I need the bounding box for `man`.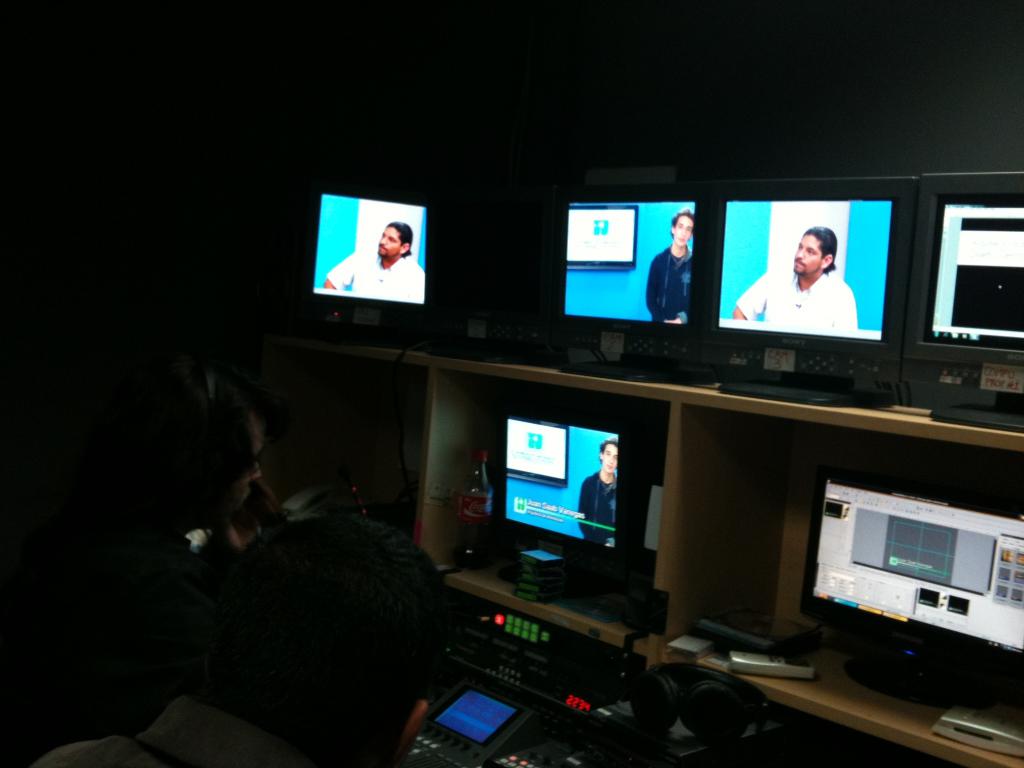
Here it is: Rect(317, 221, 429, 306).
